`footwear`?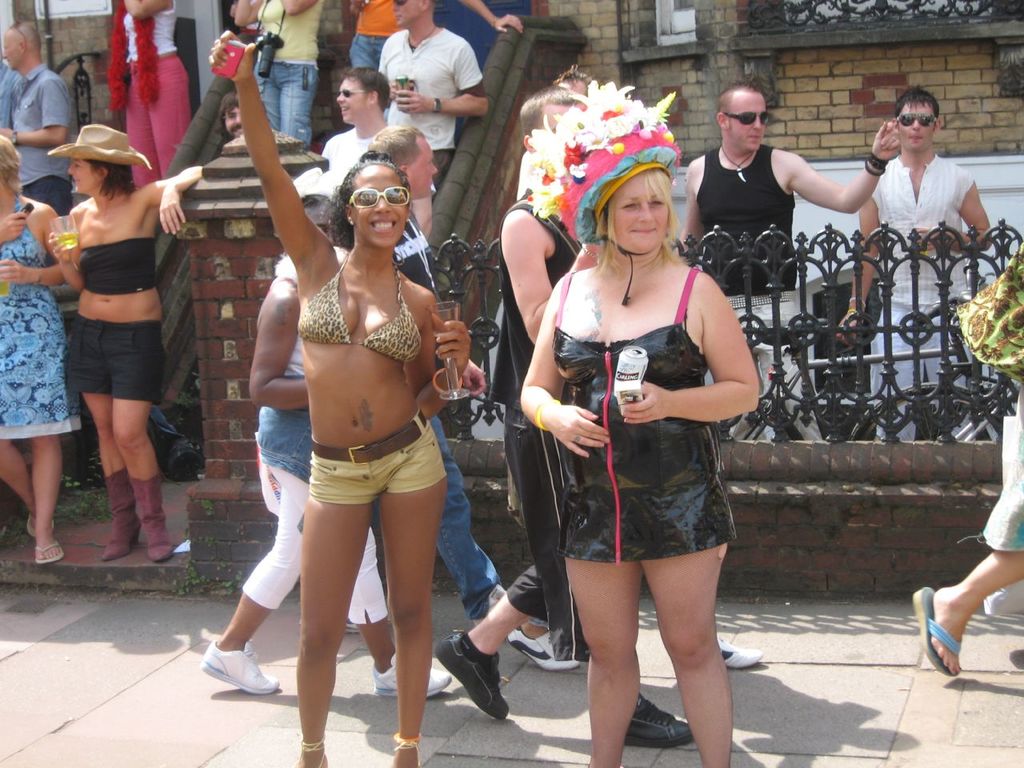
[x1=718, y1=633, x2=759, y2=667]
